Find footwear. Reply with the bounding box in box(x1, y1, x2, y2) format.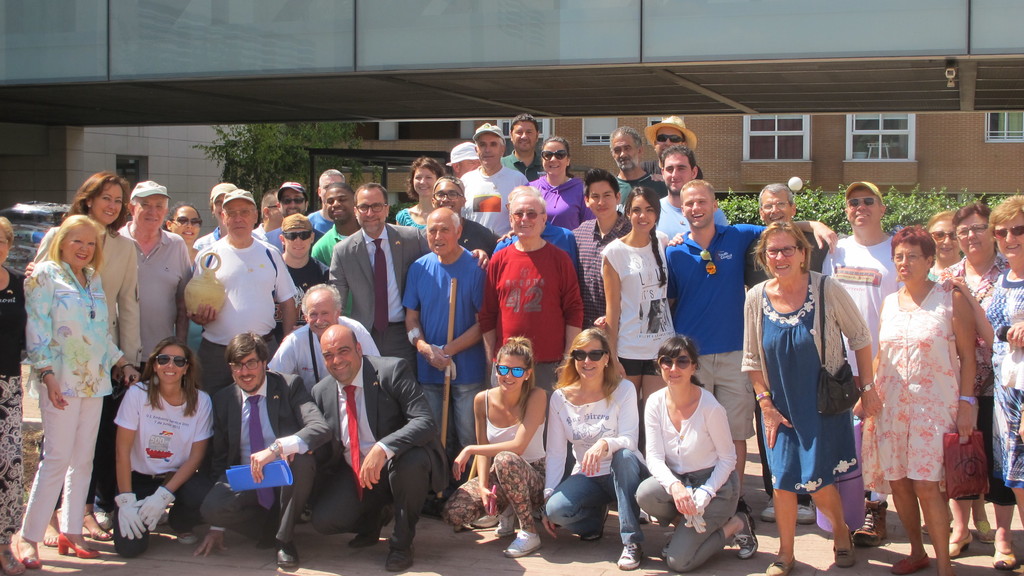
box(620, 540, 642, 569).
